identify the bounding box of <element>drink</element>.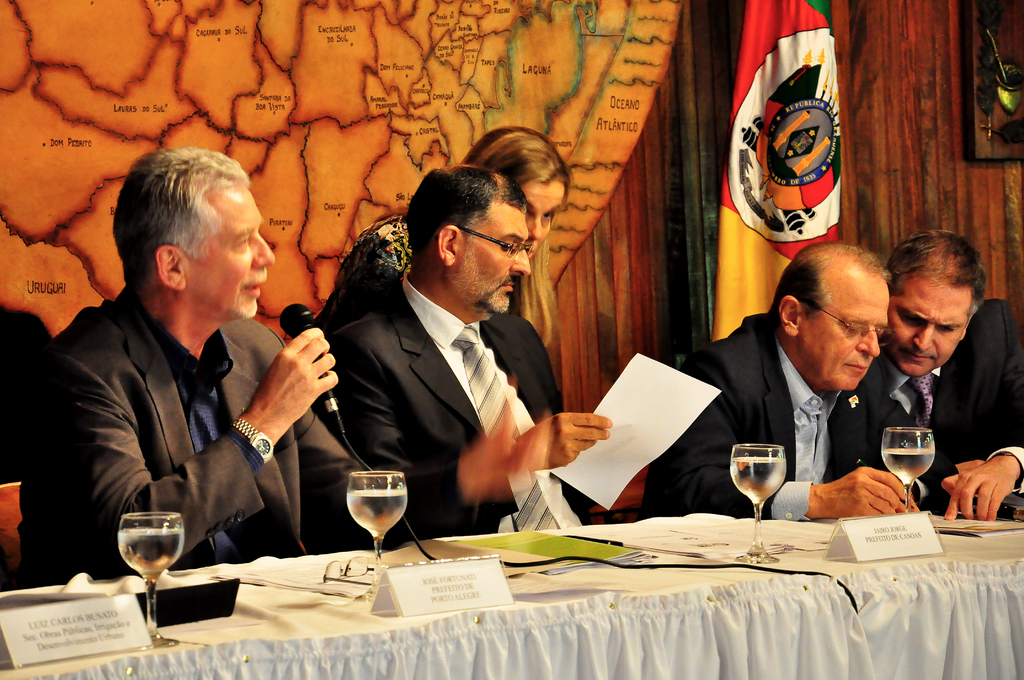
(left=122, top=530, right=183, bottom=581).
